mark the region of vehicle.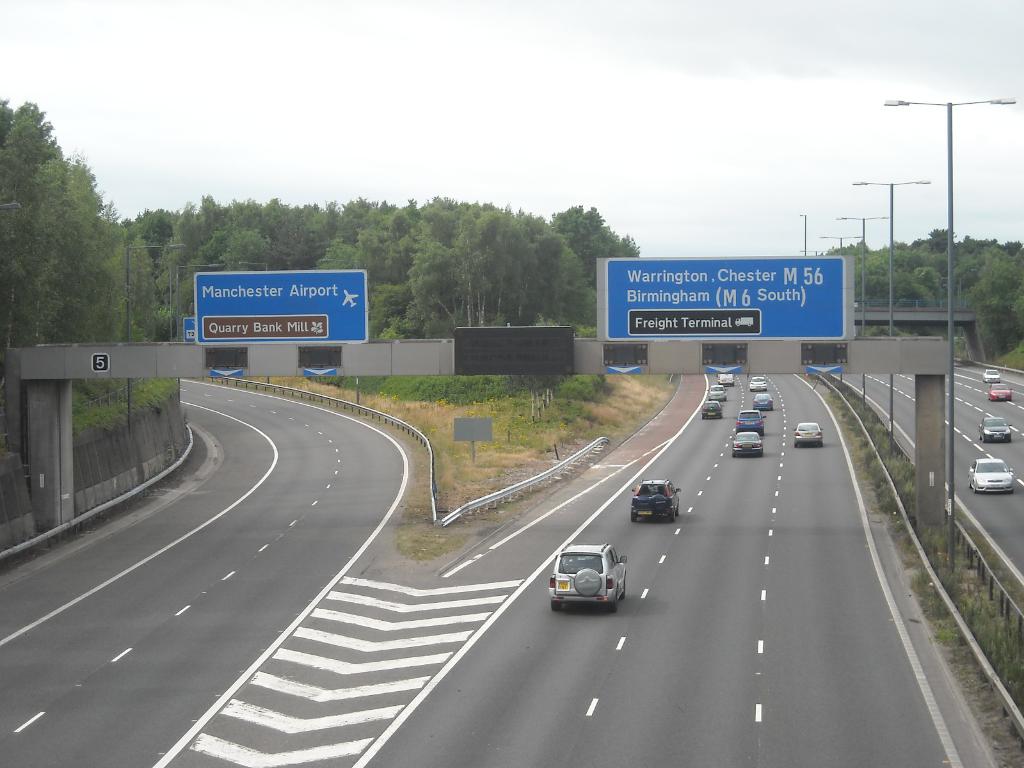
Region: bbox=[983, 364, 1003, 385].
